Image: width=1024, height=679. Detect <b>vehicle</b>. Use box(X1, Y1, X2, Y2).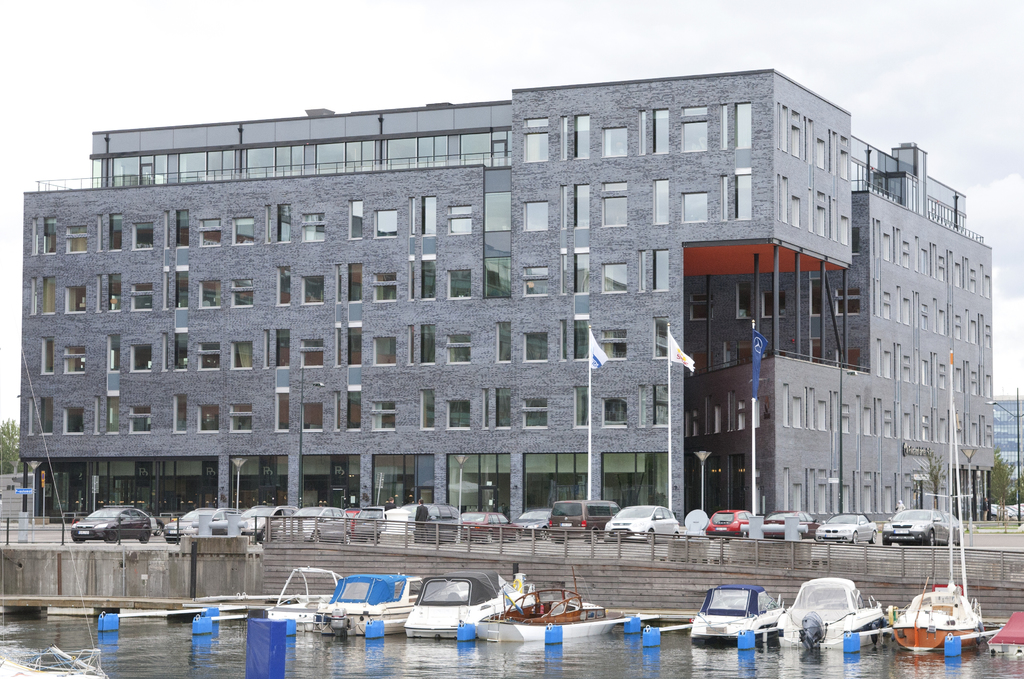
box(514, 510, 551, 540).
